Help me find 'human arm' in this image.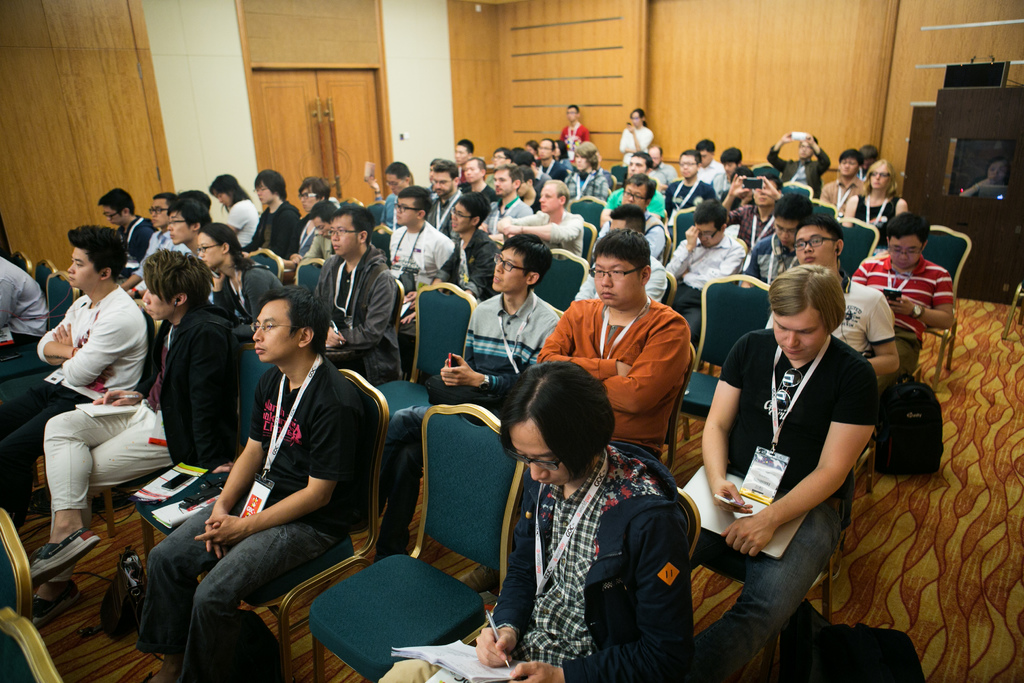
Found it: [863, 286, 907, 378].
